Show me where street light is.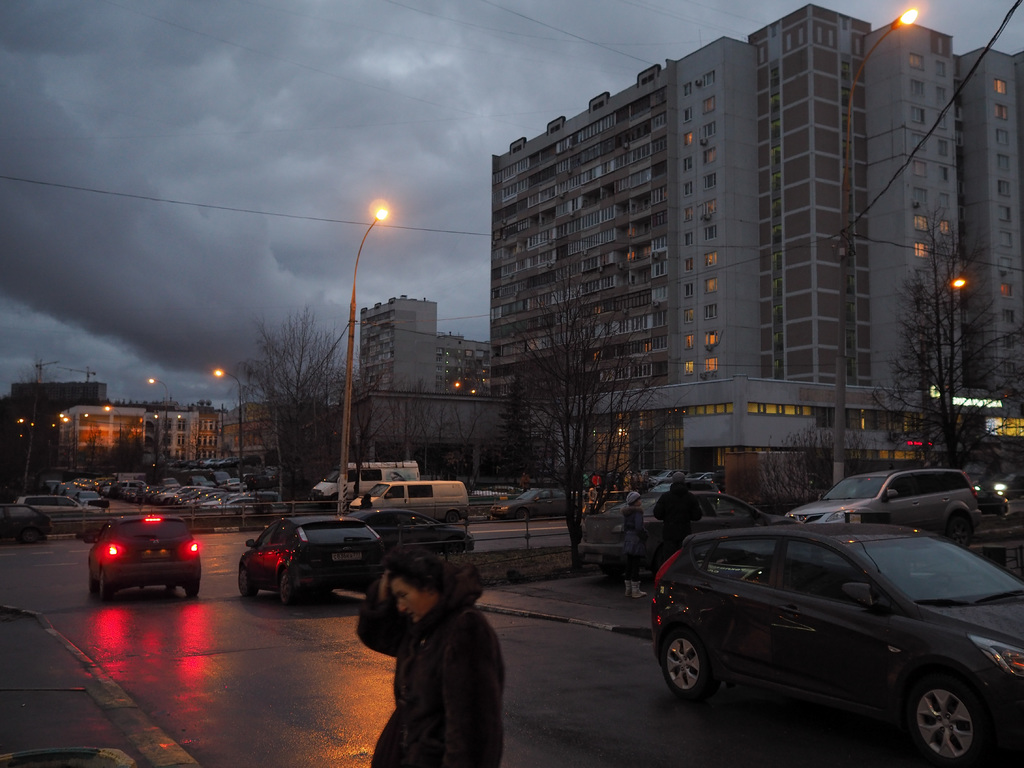
street light is at (342,207,392,511).
